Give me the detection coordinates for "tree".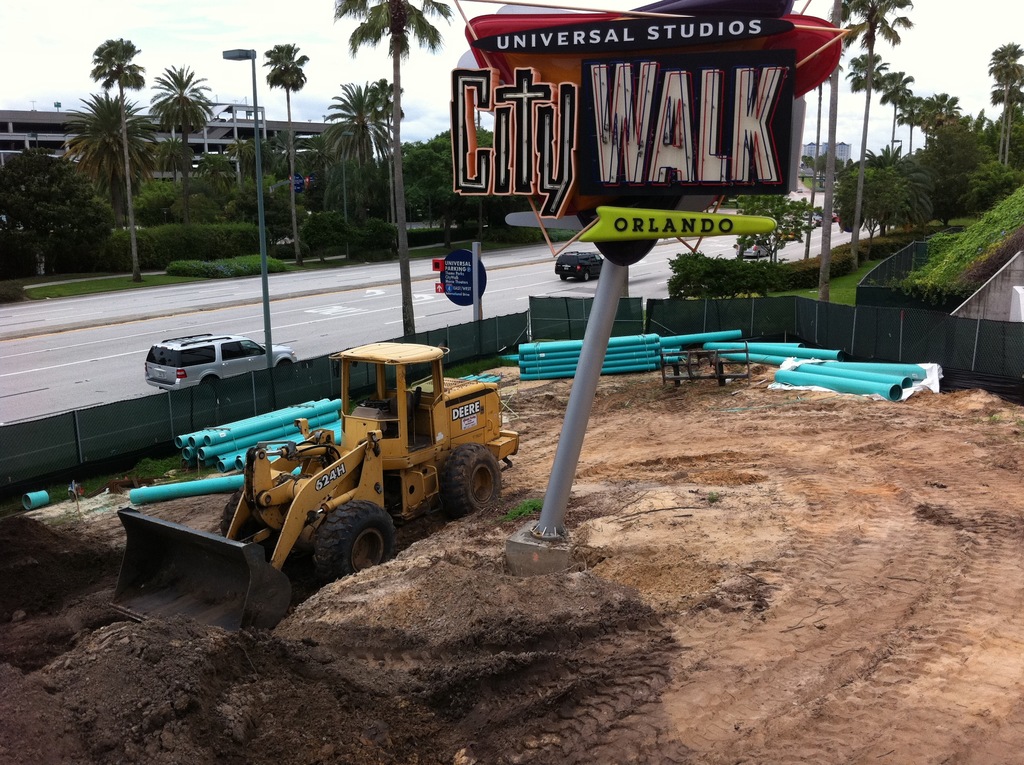
0, 134, 100, 249.
